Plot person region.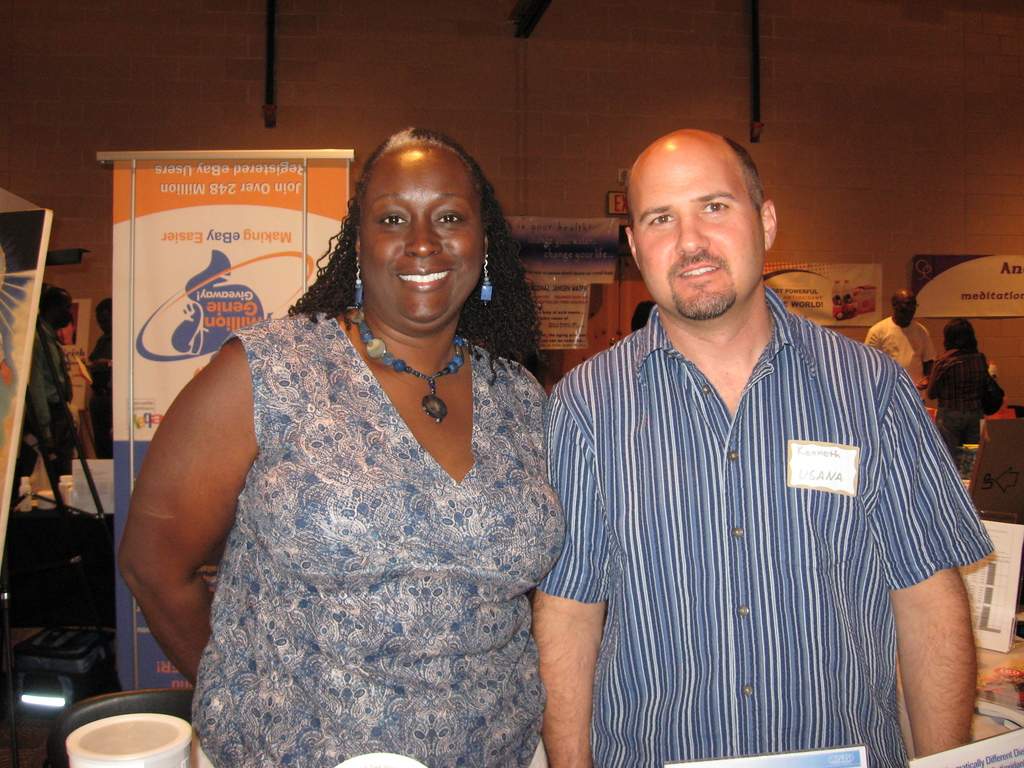
Plotted at <bbox>27, 283, 72, 481</bbox>.
